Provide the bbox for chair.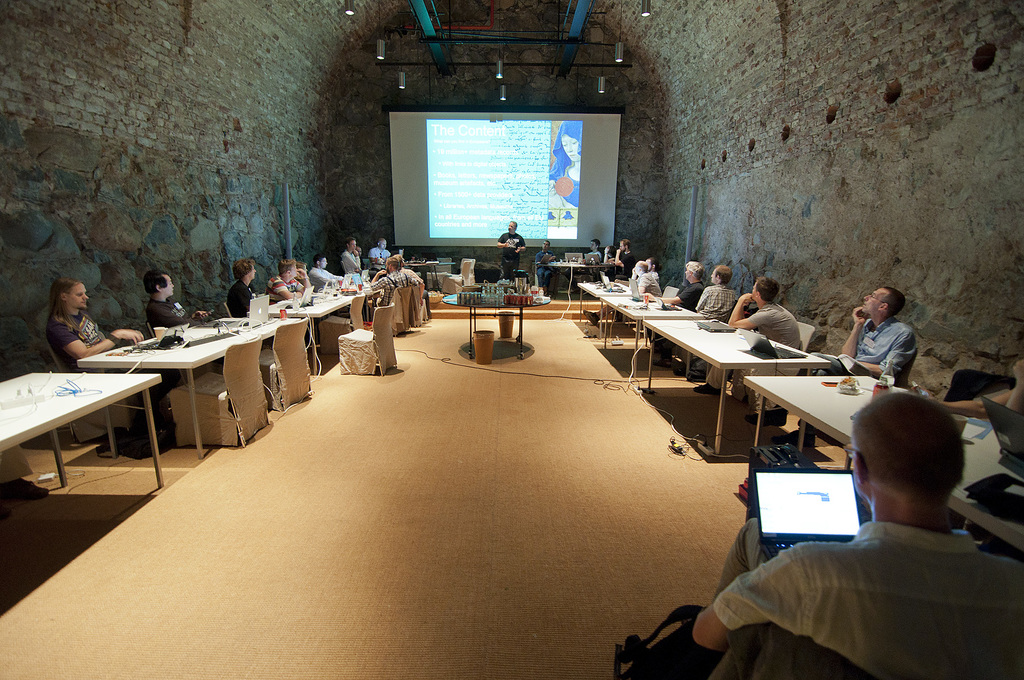
pyautogui.locateOnScreen(360, 255, 371, 270).
